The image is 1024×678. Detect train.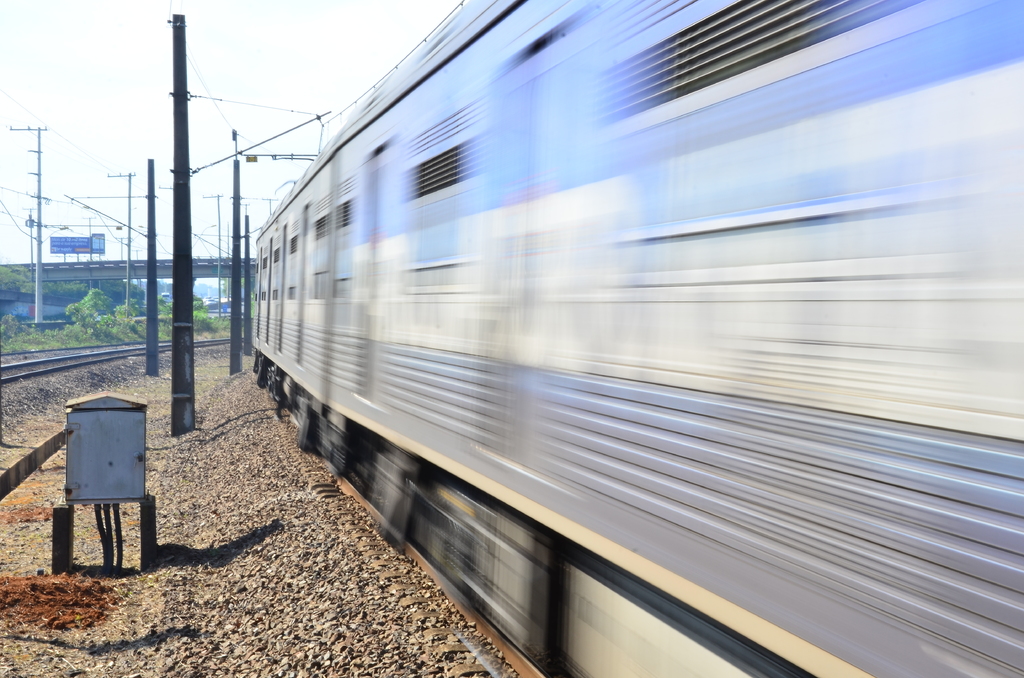
Detection: pyautogui.locateOnScreen(255, 0, 1023, 677).
